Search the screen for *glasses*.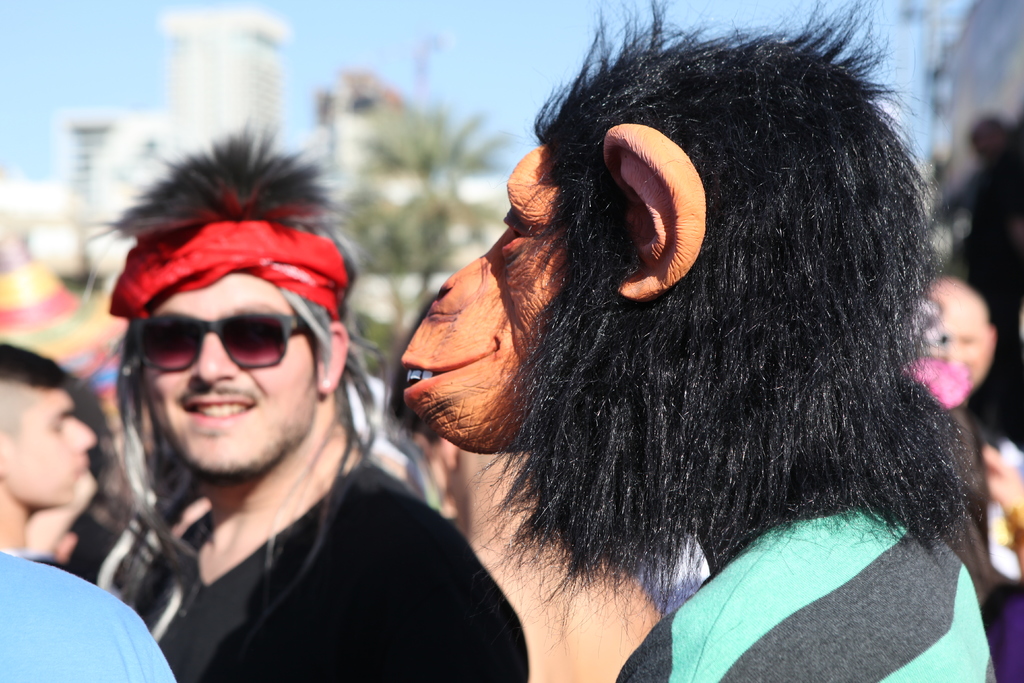
Found at 134:307:319:374.
